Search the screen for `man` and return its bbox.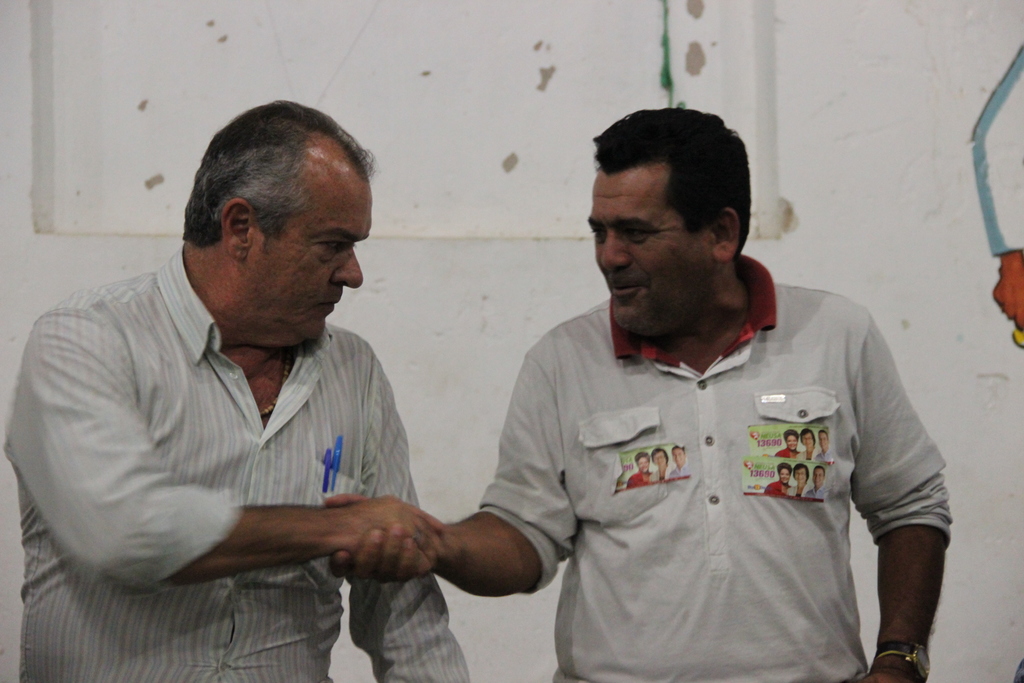
Found: detection(806, 466, 827, 497).
